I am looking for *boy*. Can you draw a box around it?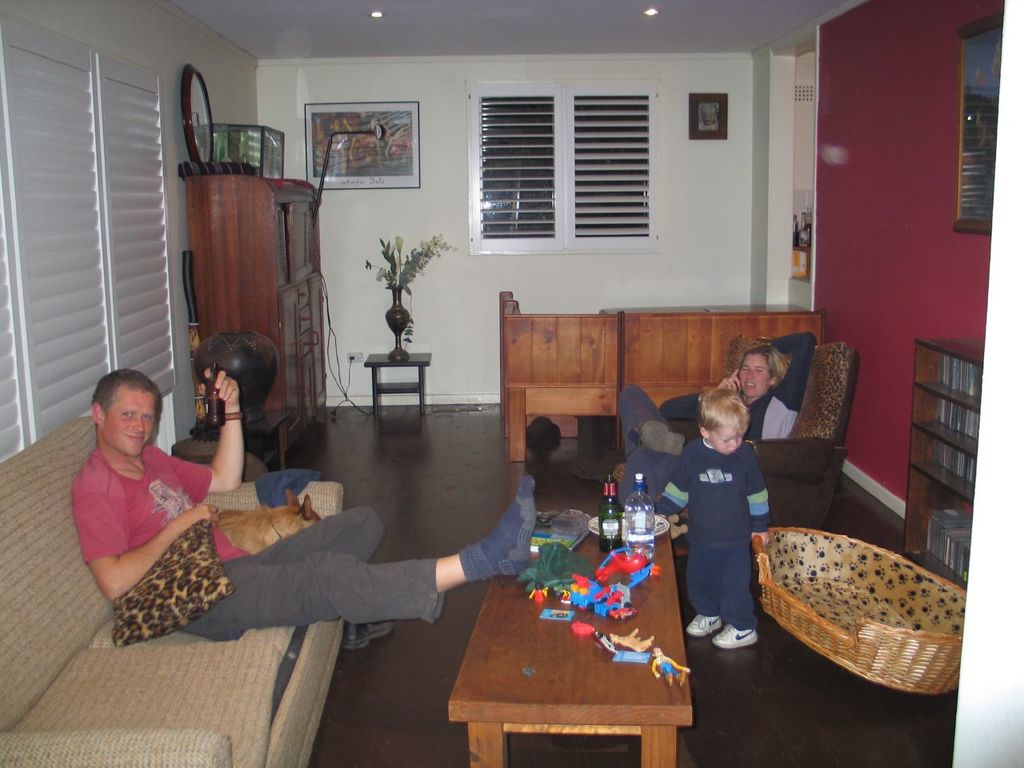
Sure, the bounding box is box=[658, 395, 767, 641].
